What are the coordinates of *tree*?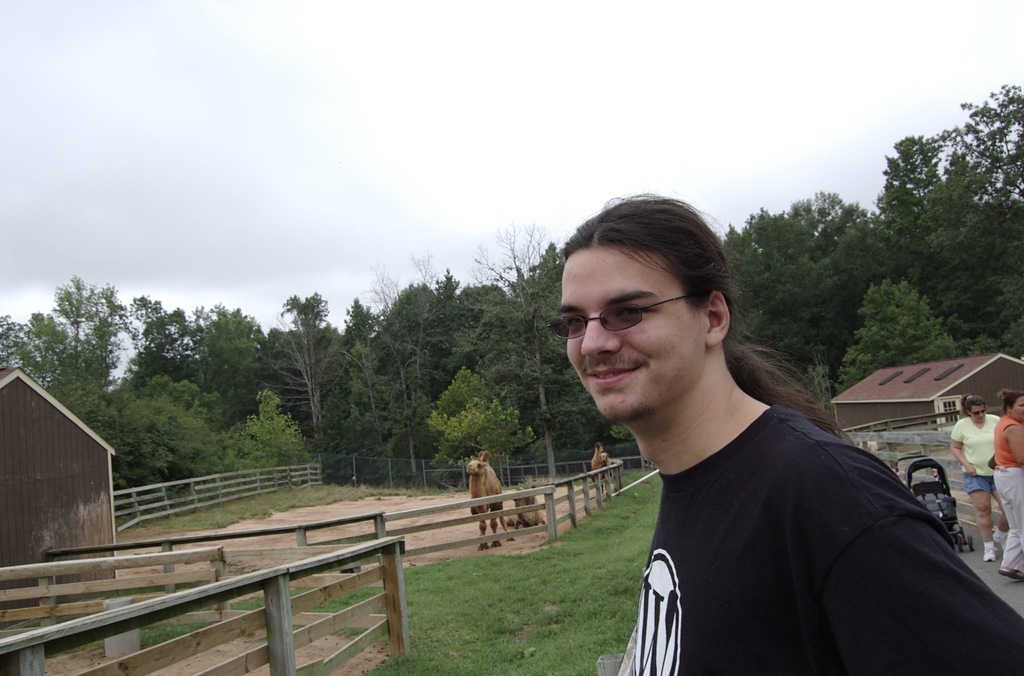
[432, 370, 520, 473].
